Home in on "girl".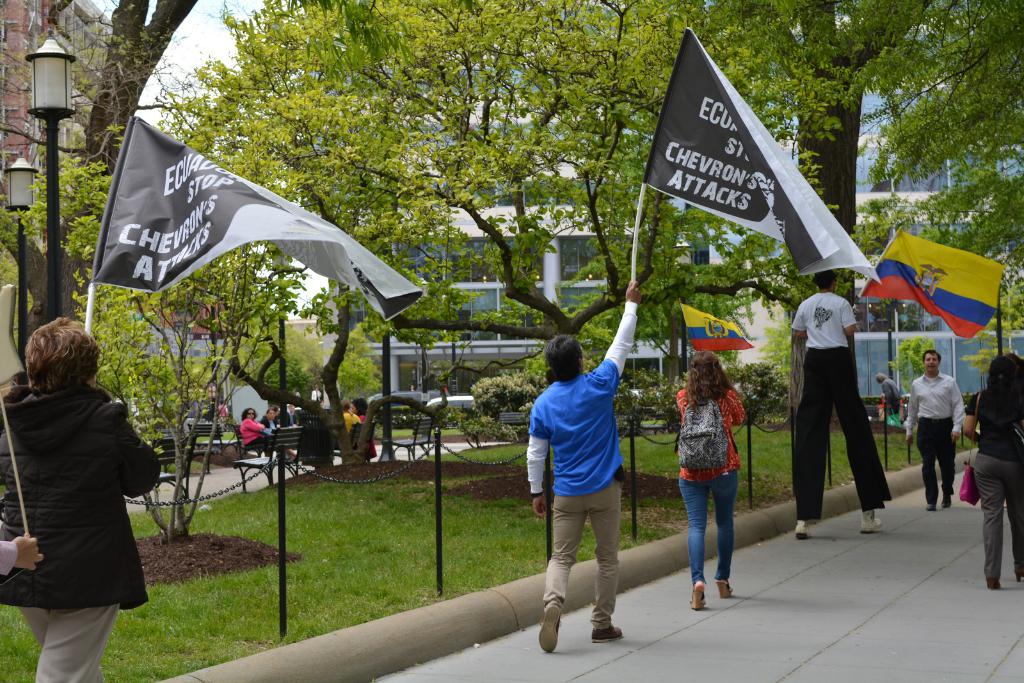
Homed in at 355, 401, 378, 461.
